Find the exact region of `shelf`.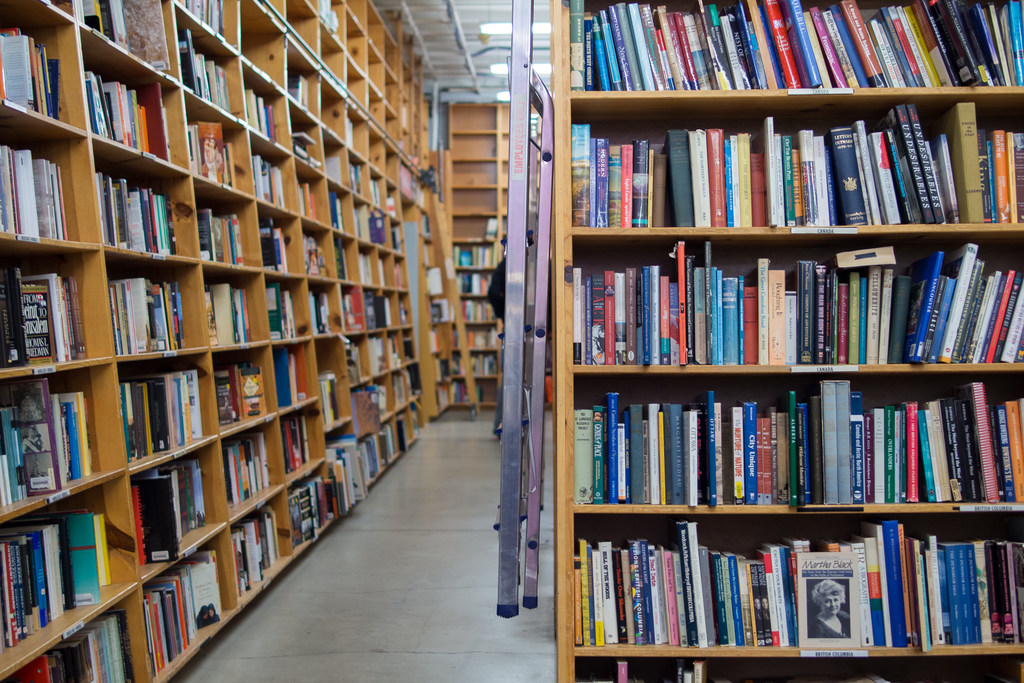
Exact region: [445,92,545,411].
